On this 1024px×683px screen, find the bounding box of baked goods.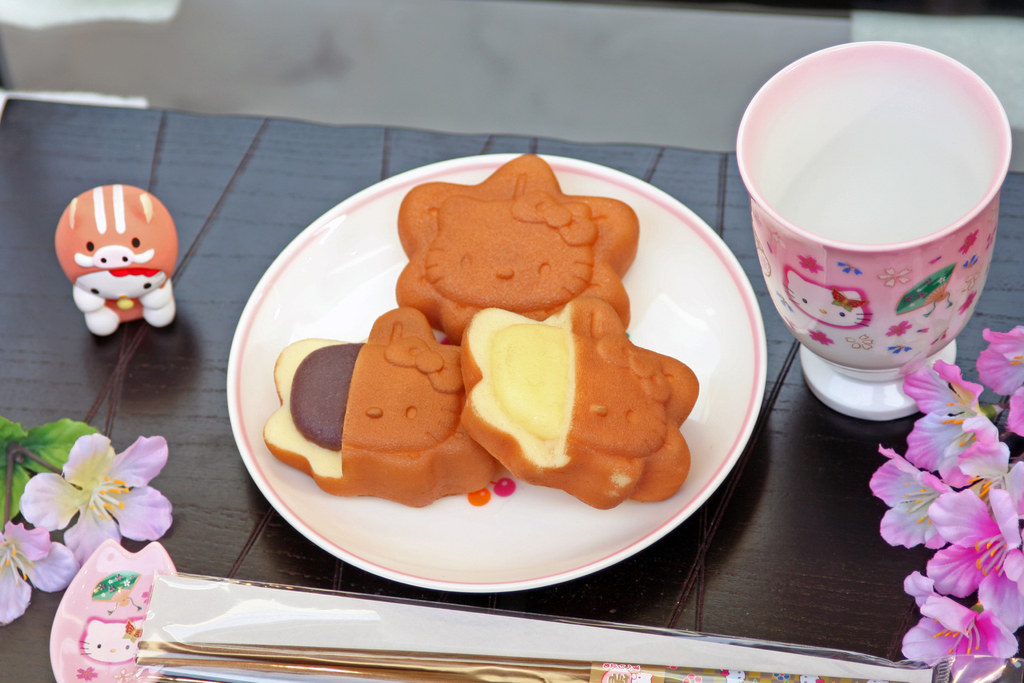
Bounding box: (403, 174, 634, 333).
